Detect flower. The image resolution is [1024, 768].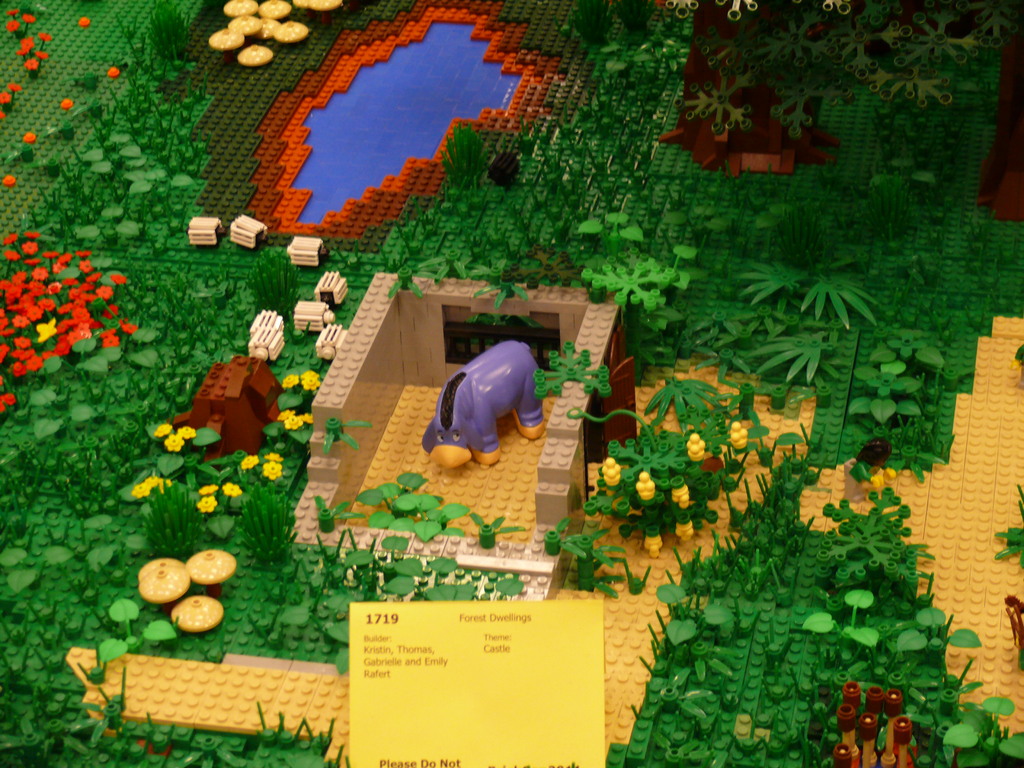
x1=155, y1=426, x2=173, y2=436.
